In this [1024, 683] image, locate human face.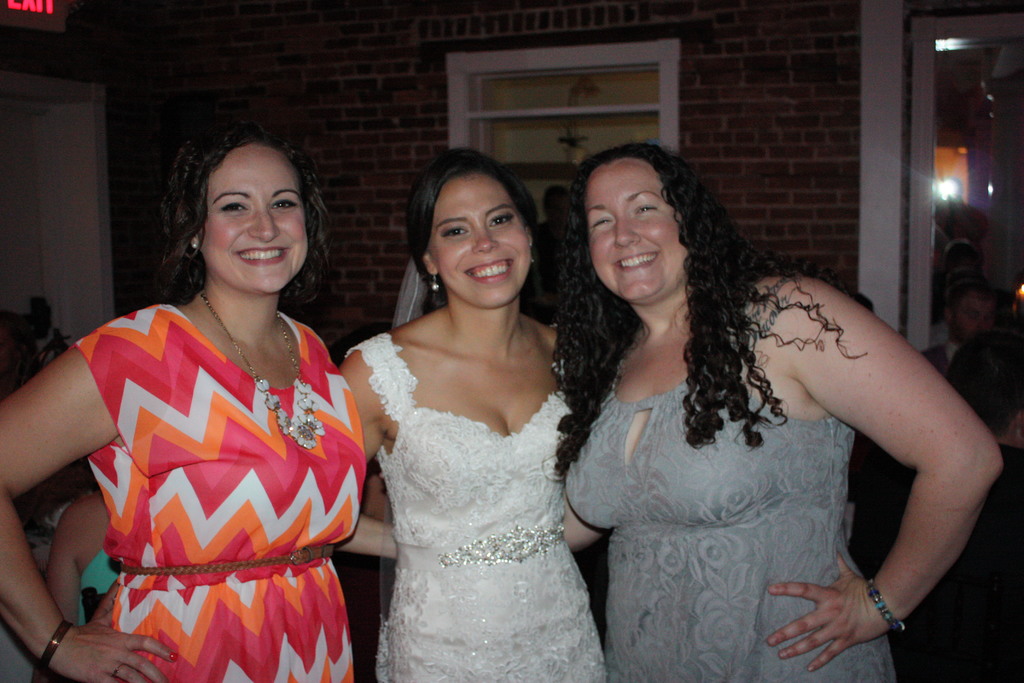
Bounding box: [589, 162, 691, 305].
